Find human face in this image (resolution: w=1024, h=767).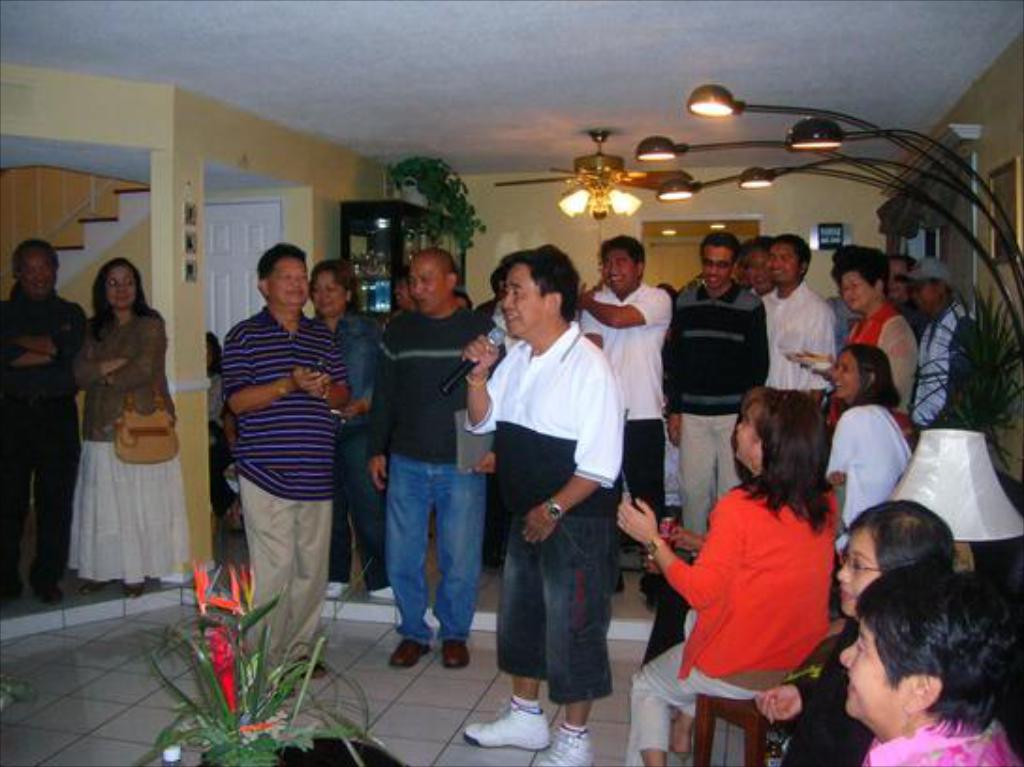
[x1=889, y1=261, x2=906, y2=301].
